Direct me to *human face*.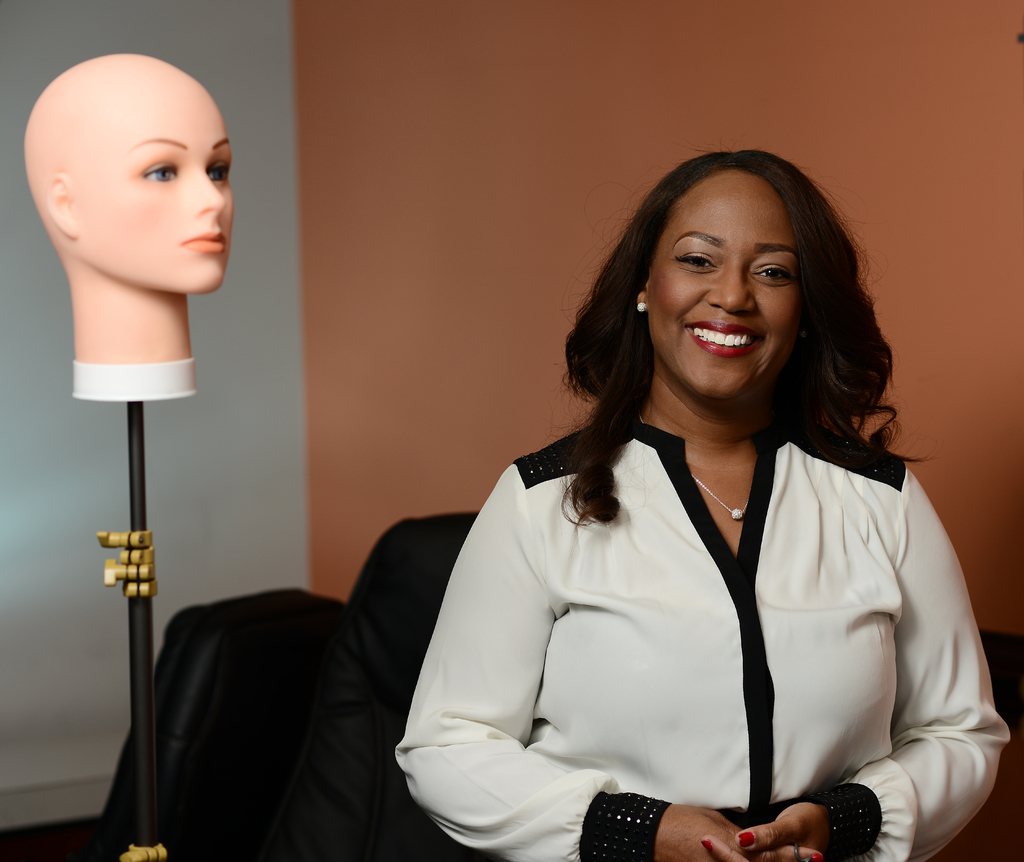
Direction: x1=648, y1=193, x2=800, y2=395.
